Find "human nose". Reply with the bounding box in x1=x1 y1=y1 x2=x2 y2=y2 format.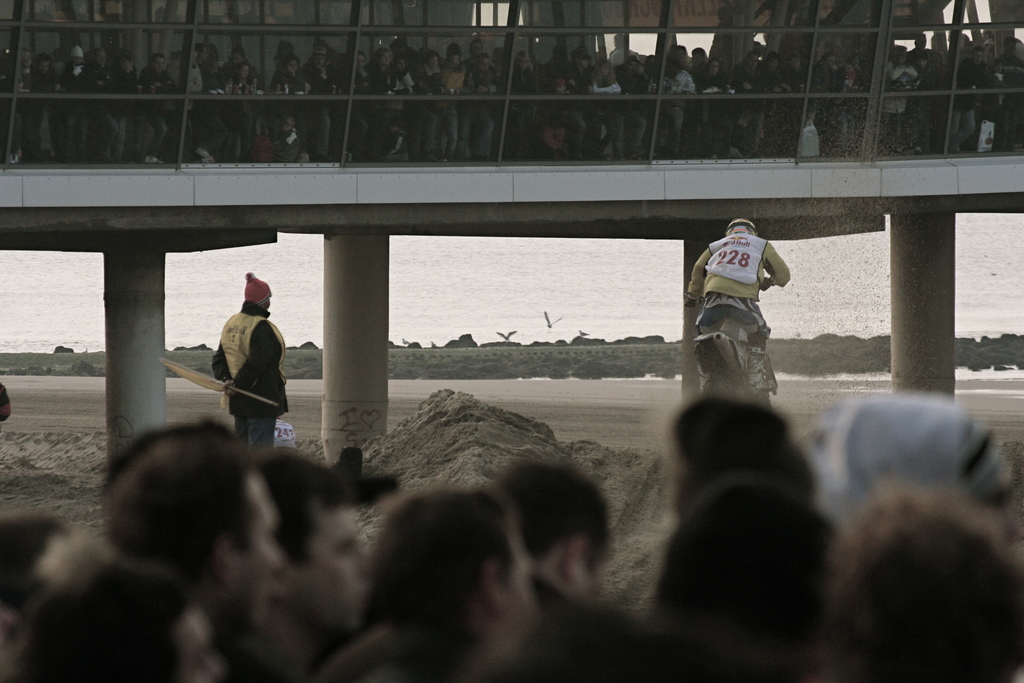
x1=211 y1=657 x2=229 y2=682.
